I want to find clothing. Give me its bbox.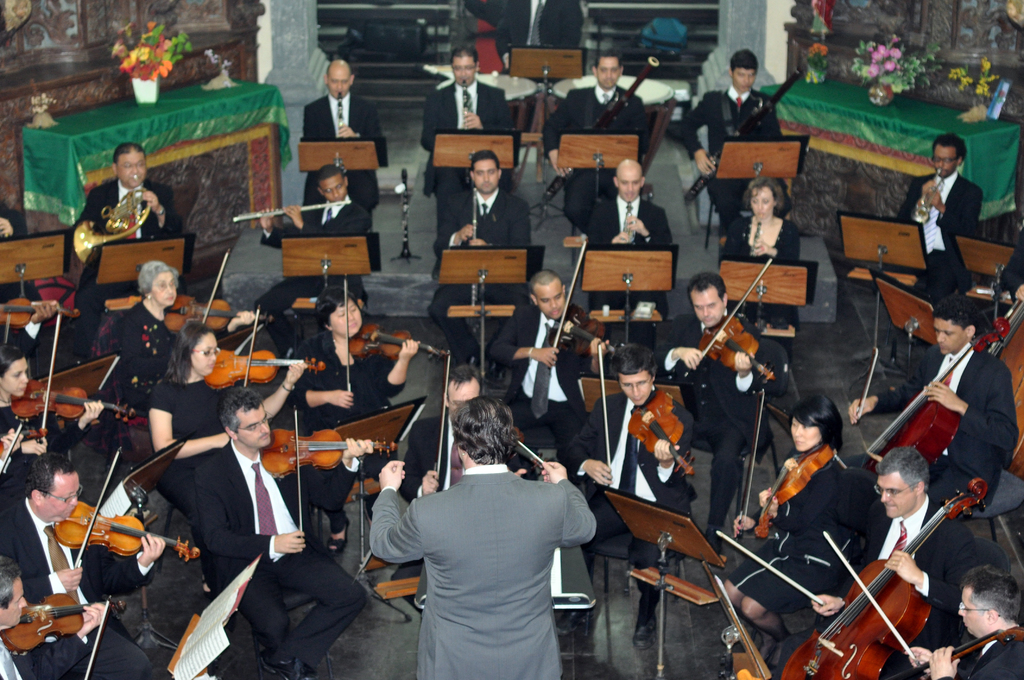
[left=730, top=440, right=874, bottom=616].
